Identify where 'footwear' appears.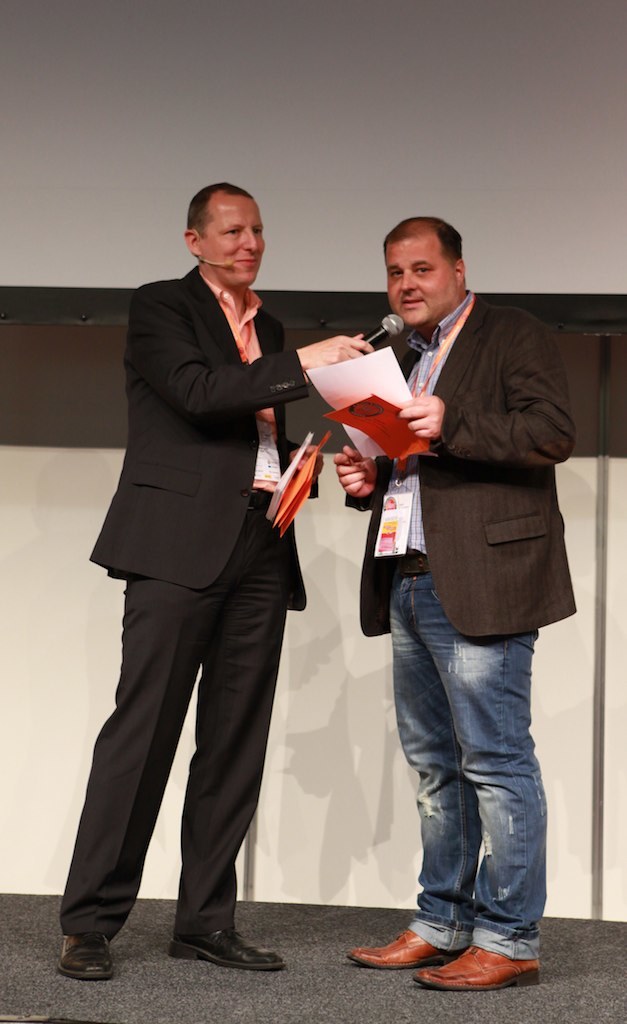
Appears at l=54, t=930, r=114, b=987.
